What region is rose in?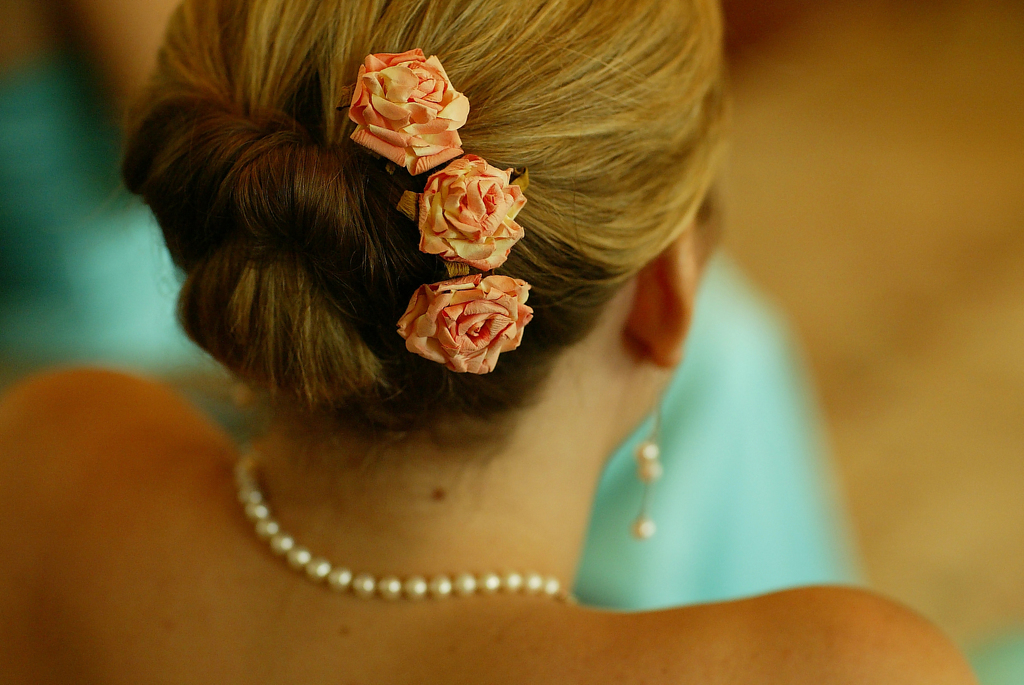
[left=420, top=153, right=526, bottom=268].
